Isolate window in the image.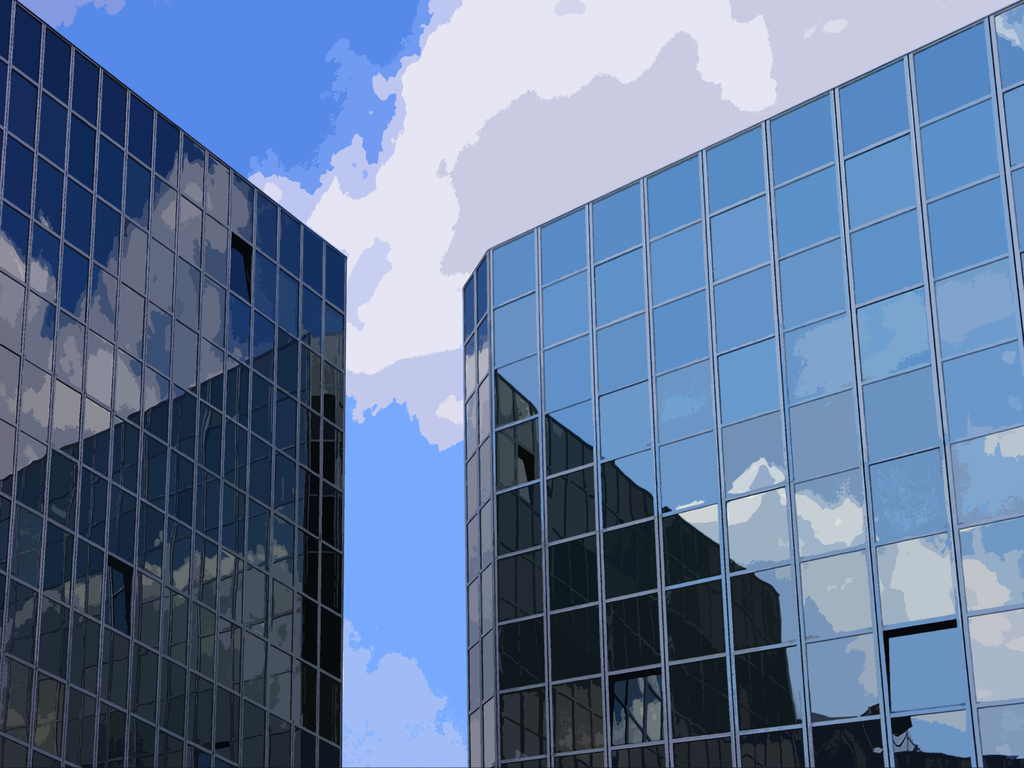
Isolated region: bbox=(883, 622, 968, 716).
